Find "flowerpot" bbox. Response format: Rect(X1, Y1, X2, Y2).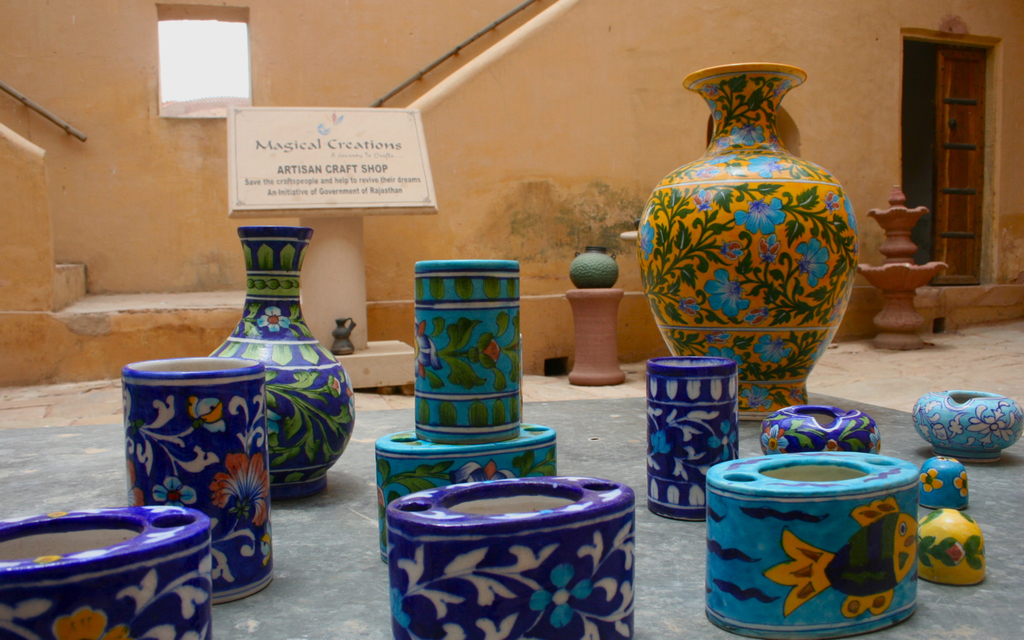
Rect(374, 415, 556, 566).
